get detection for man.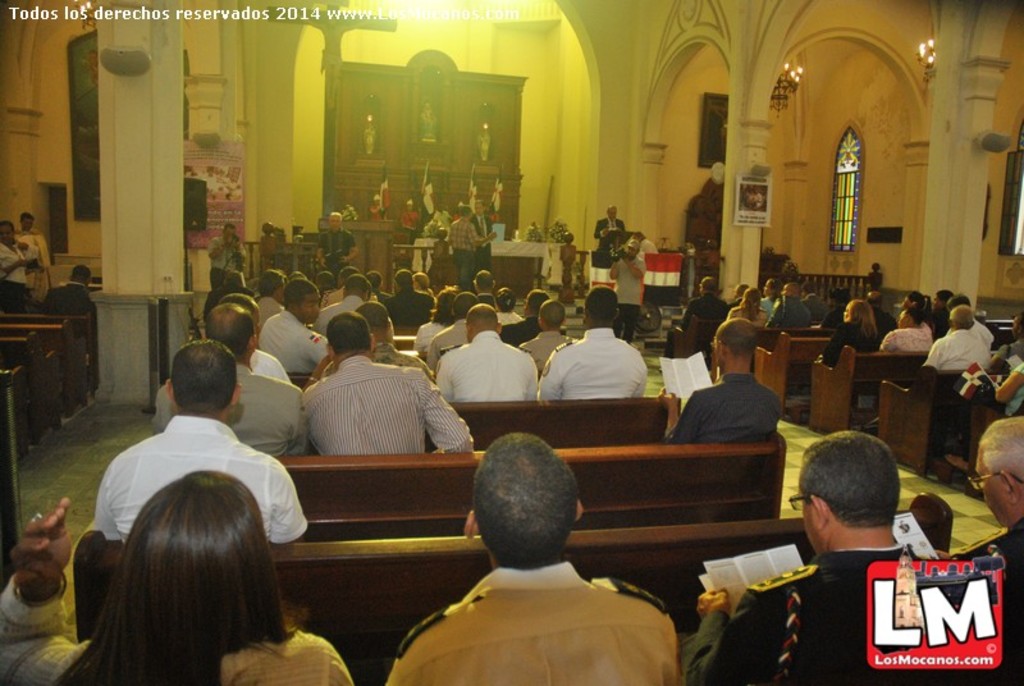
Detection: x1=430, y1=301, x2=539, y2=402.
